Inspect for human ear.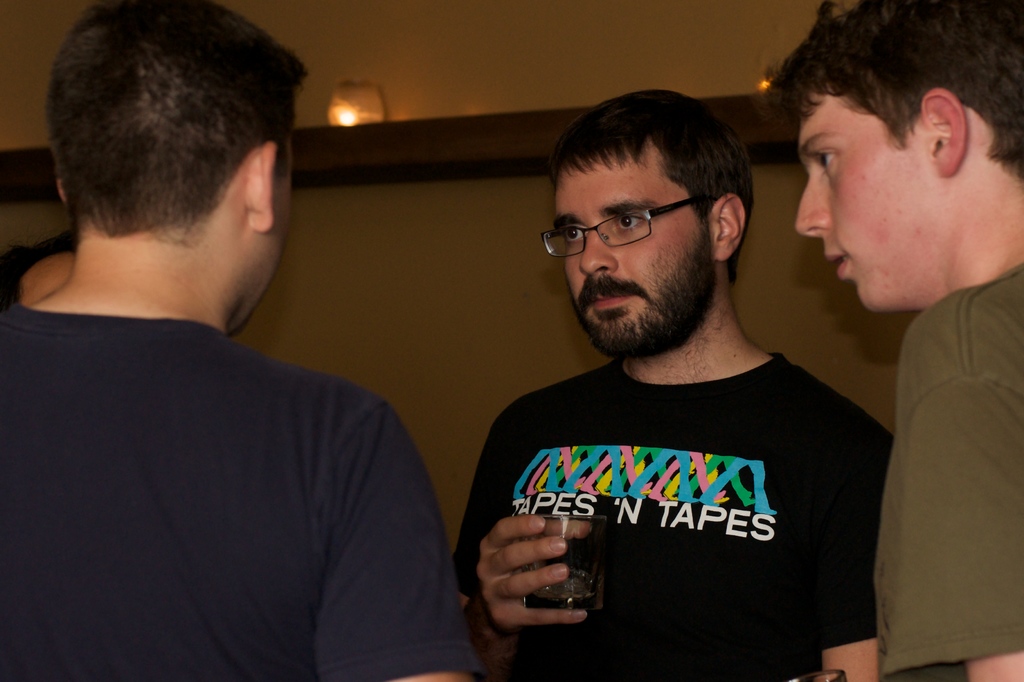
Inspection: <bbox>712, 191, 746, 262</bbox>.
